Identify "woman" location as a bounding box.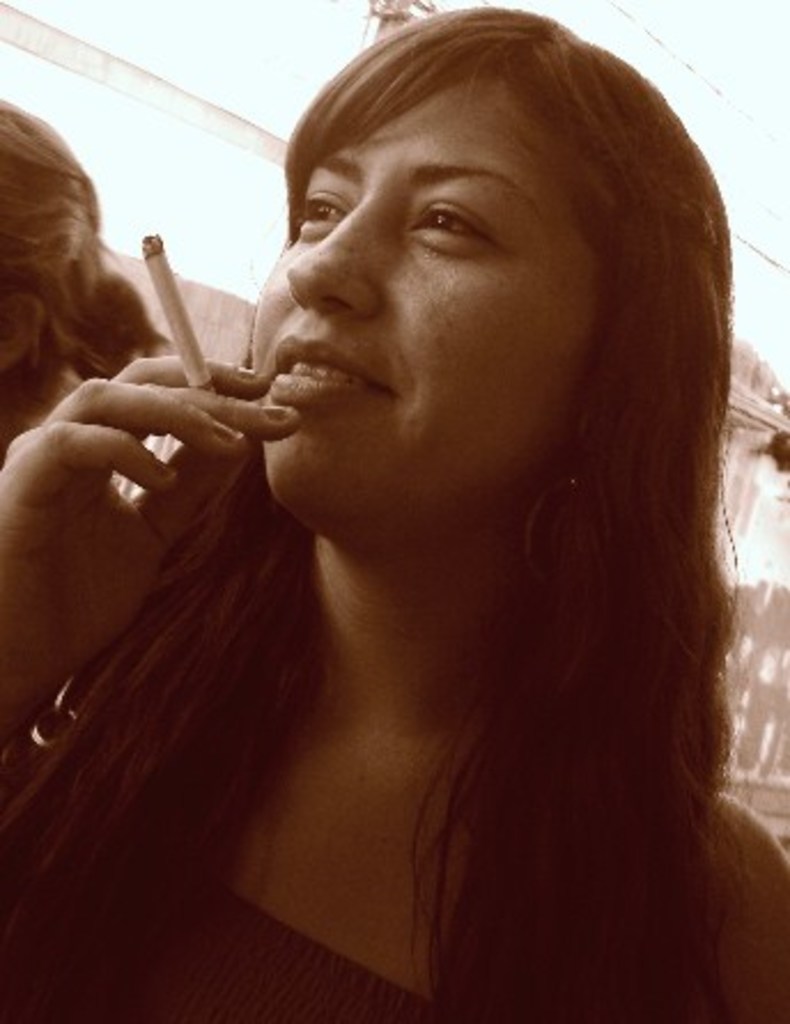
pyautogui.locateOnScreen(0, 0, 788, 1022).
